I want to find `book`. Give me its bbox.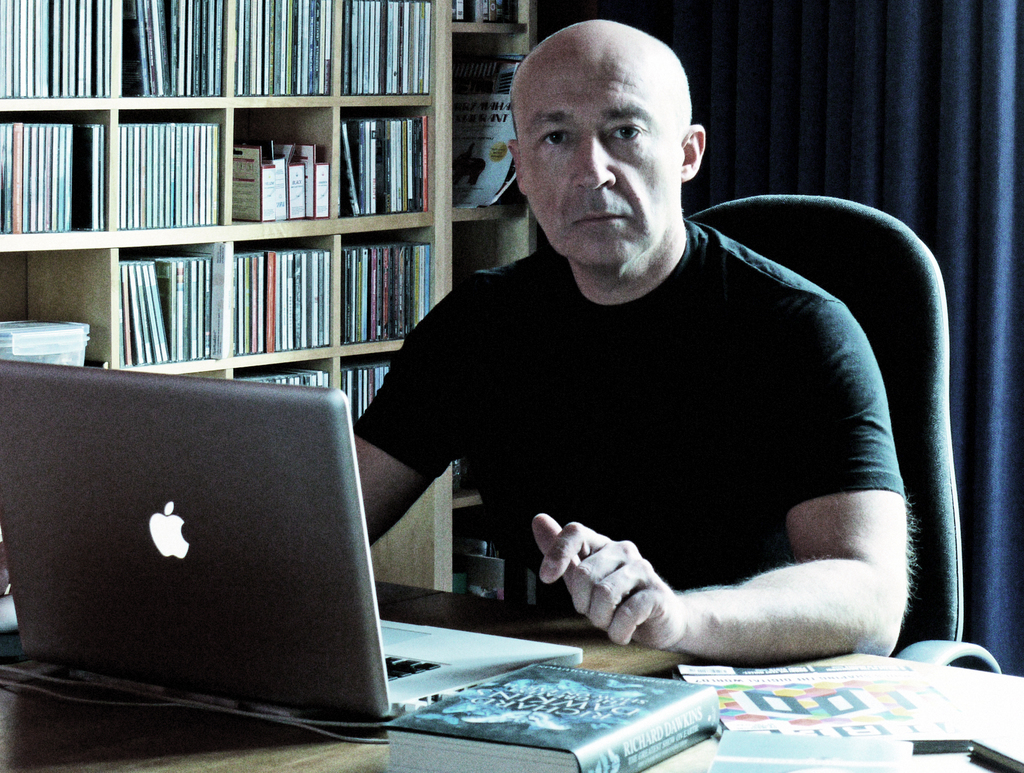
667, 658, 989, 749.
